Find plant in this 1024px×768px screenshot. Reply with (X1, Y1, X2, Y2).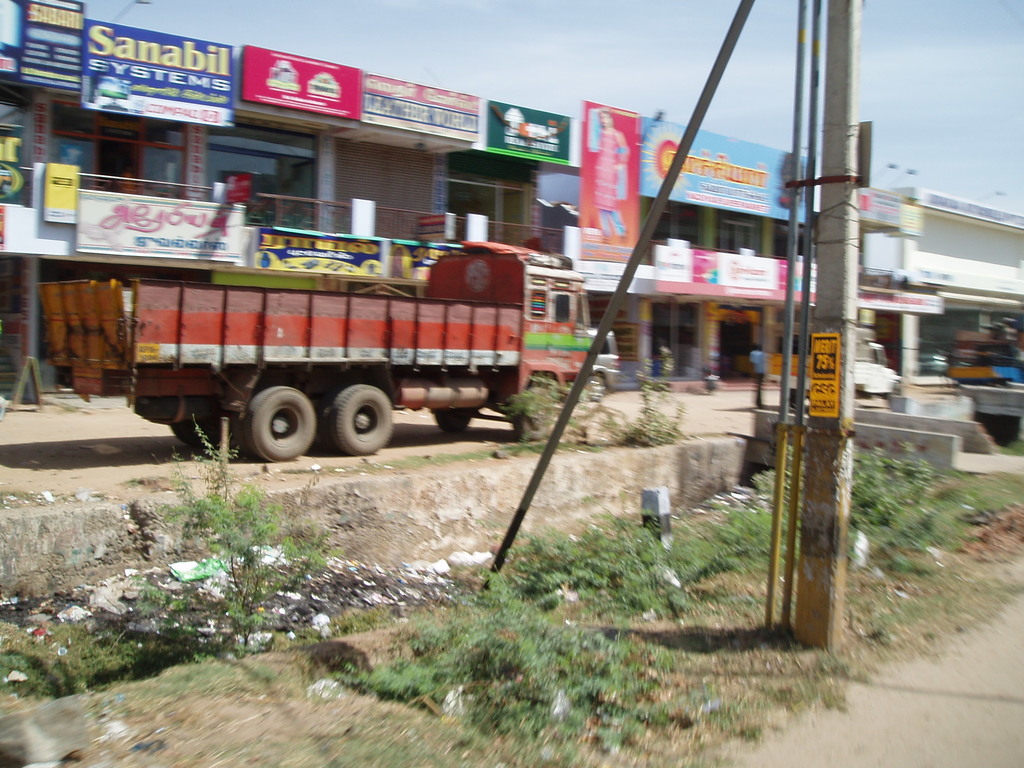
(623, 365, 705, 451).
